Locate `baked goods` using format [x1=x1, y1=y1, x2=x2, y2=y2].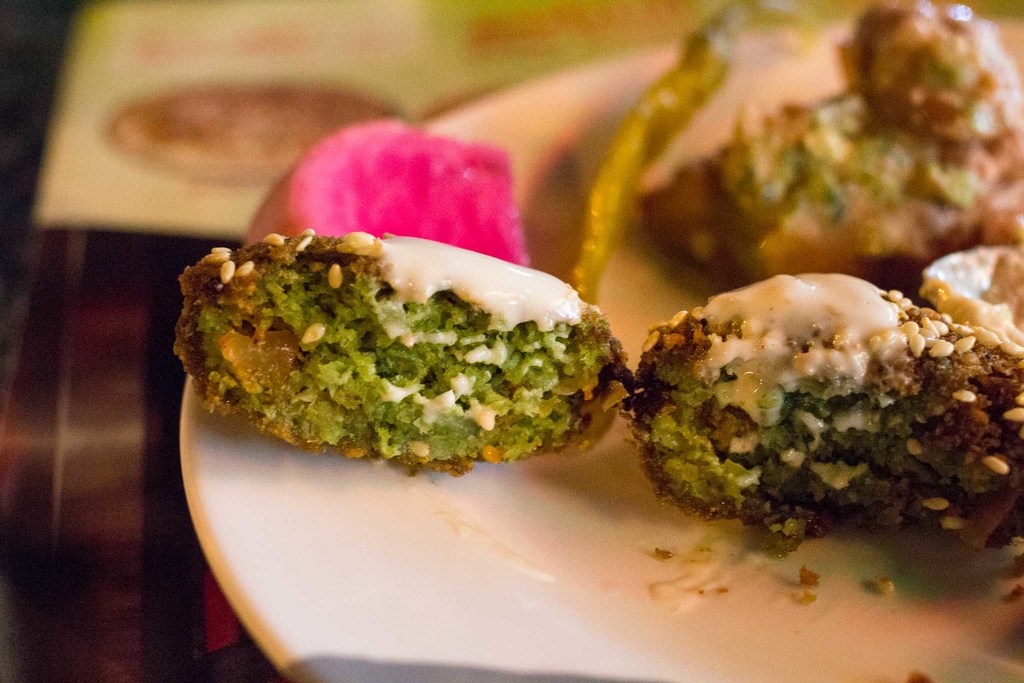
[x1=641, y1=0, x2=1023, y2=281].
